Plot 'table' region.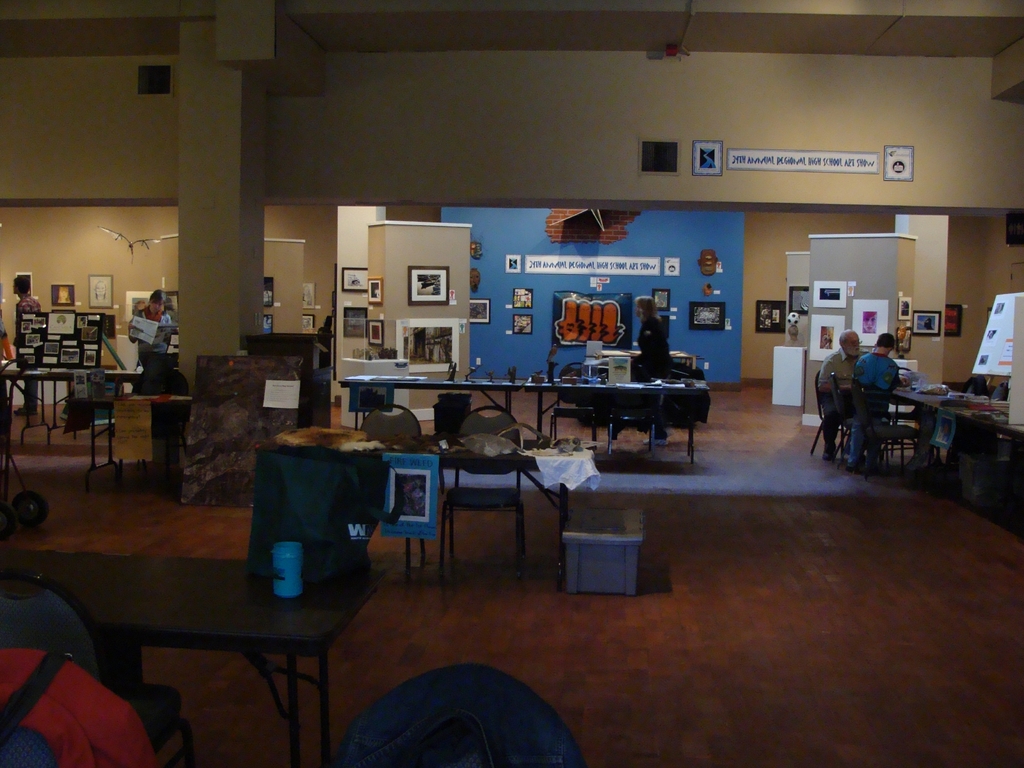
Plotted at (x1=887, y1=380, x2=1023, y2=534).
